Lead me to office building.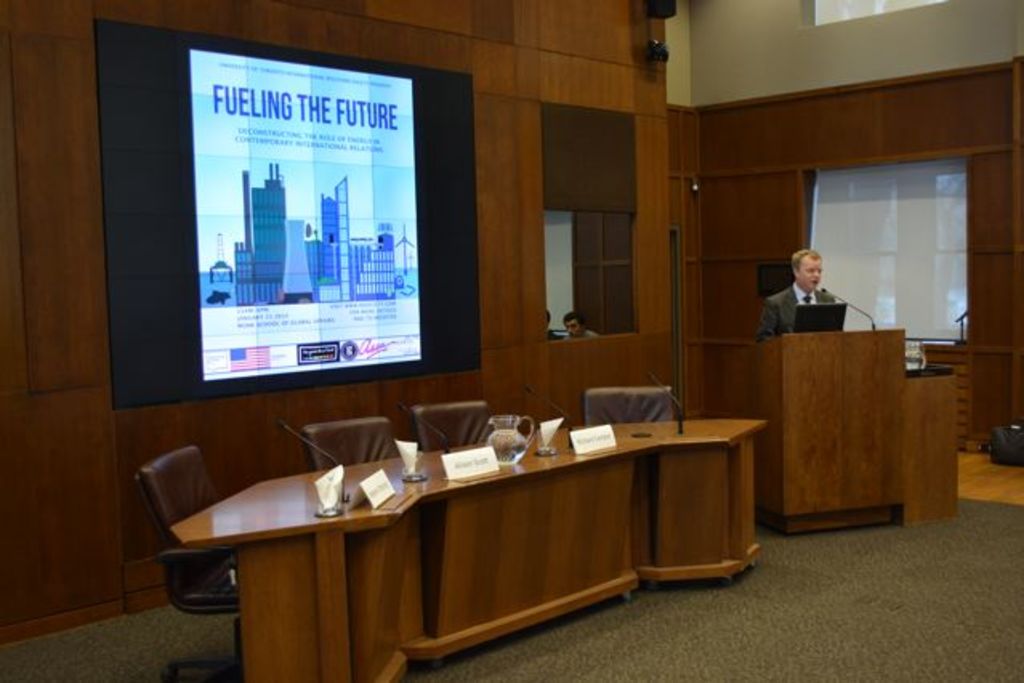
Lead to 58,2,883,682.
